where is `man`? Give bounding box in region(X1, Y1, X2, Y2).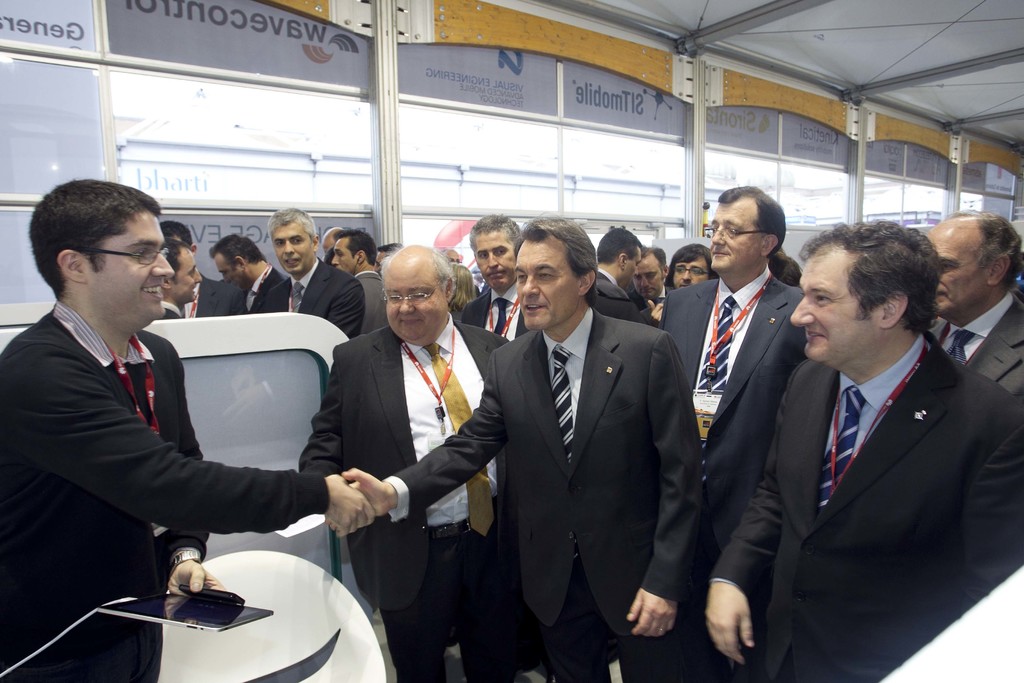
region(158, 219, 247, 315).
